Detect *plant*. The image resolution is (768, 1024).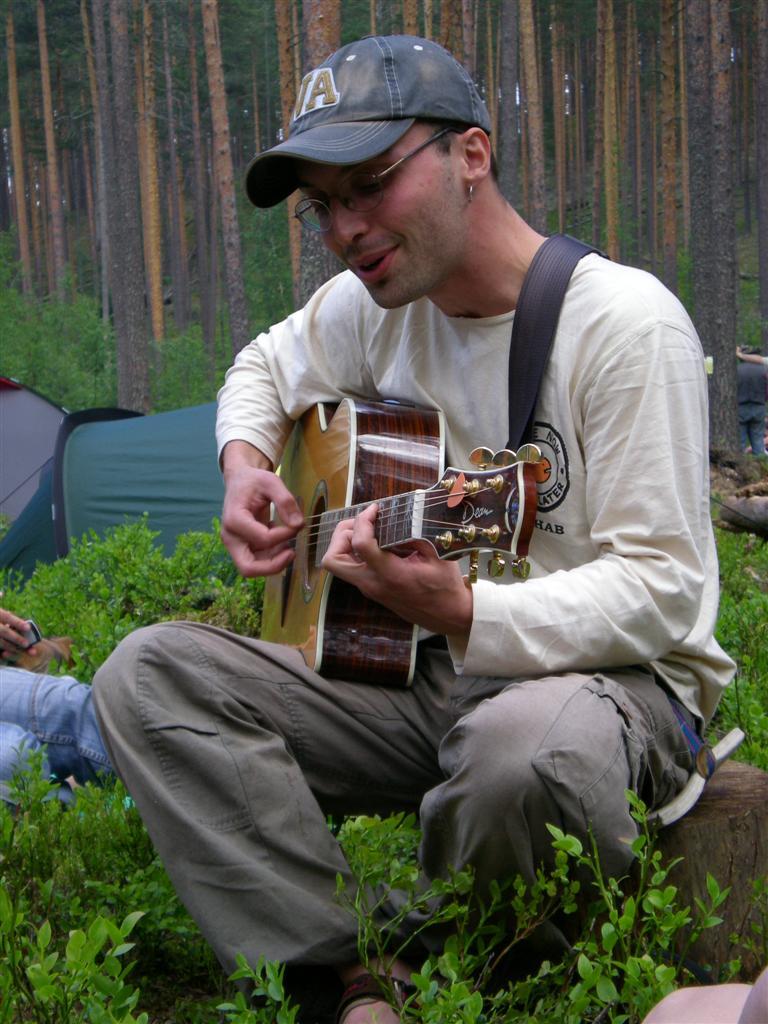
[x1=231, y1=954, x2=311, y2=1023].
